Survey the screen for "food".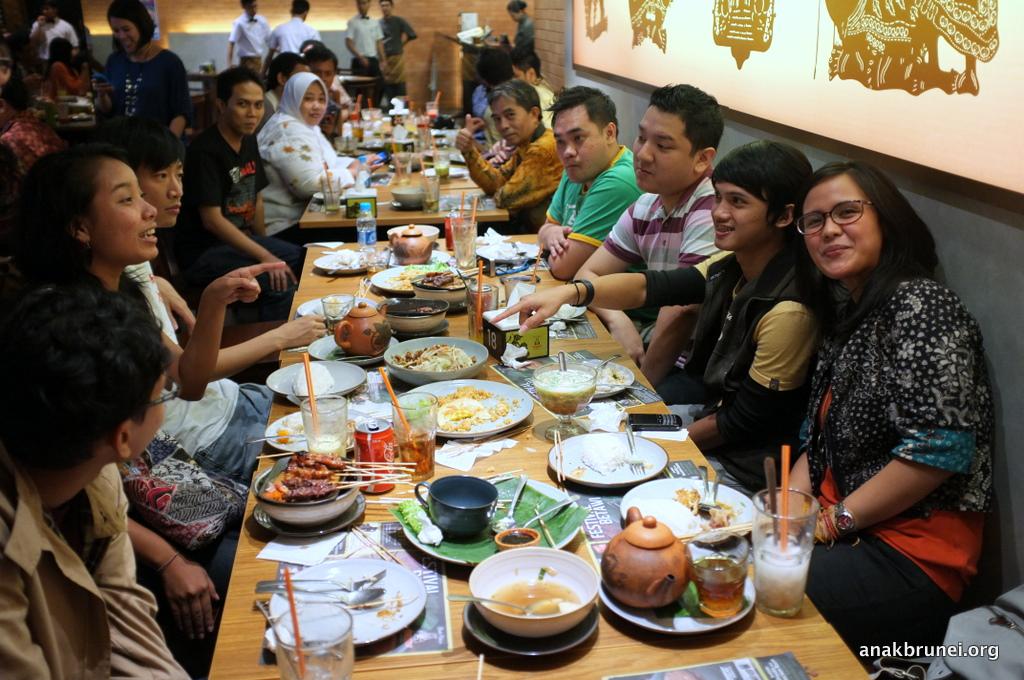
Survey found: pyautogui.locateOnScreen(525, 599, 565, 618).
